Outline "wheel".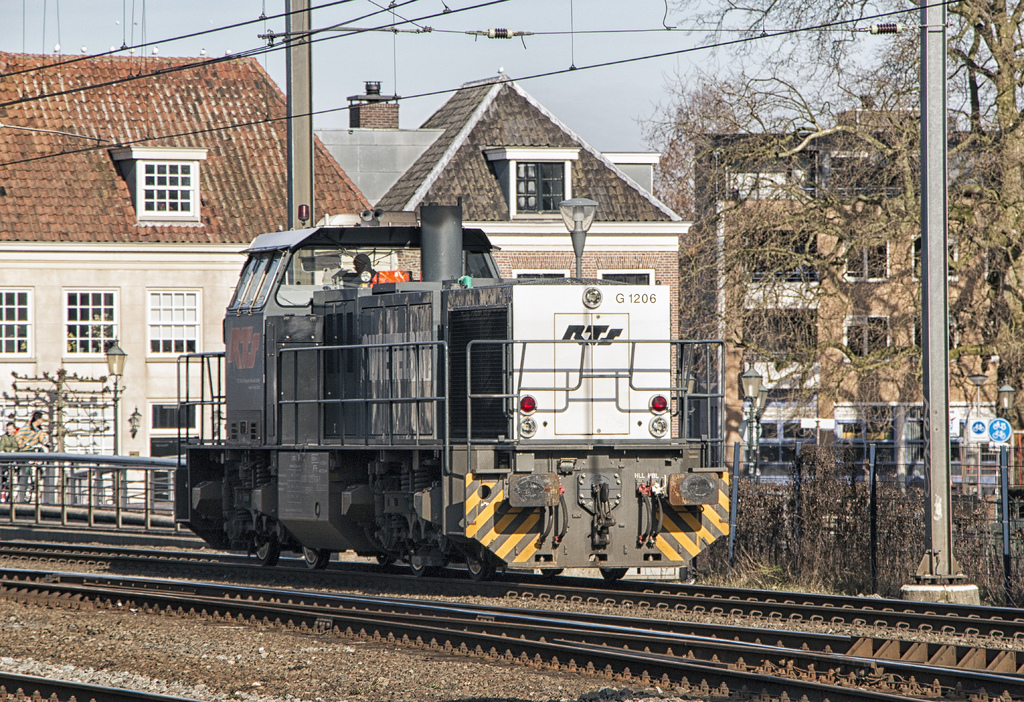
Outline: bbox=(378, 555, 399, 563).
